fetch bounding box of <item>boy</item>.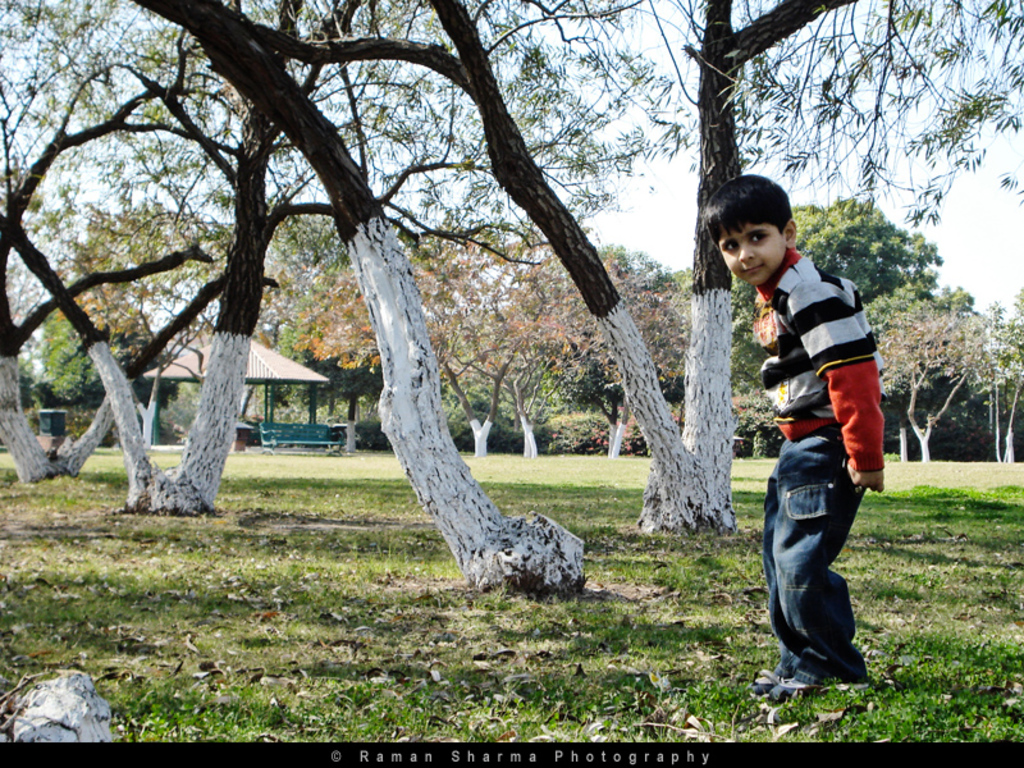
Bbox: 701 168 900 716.
